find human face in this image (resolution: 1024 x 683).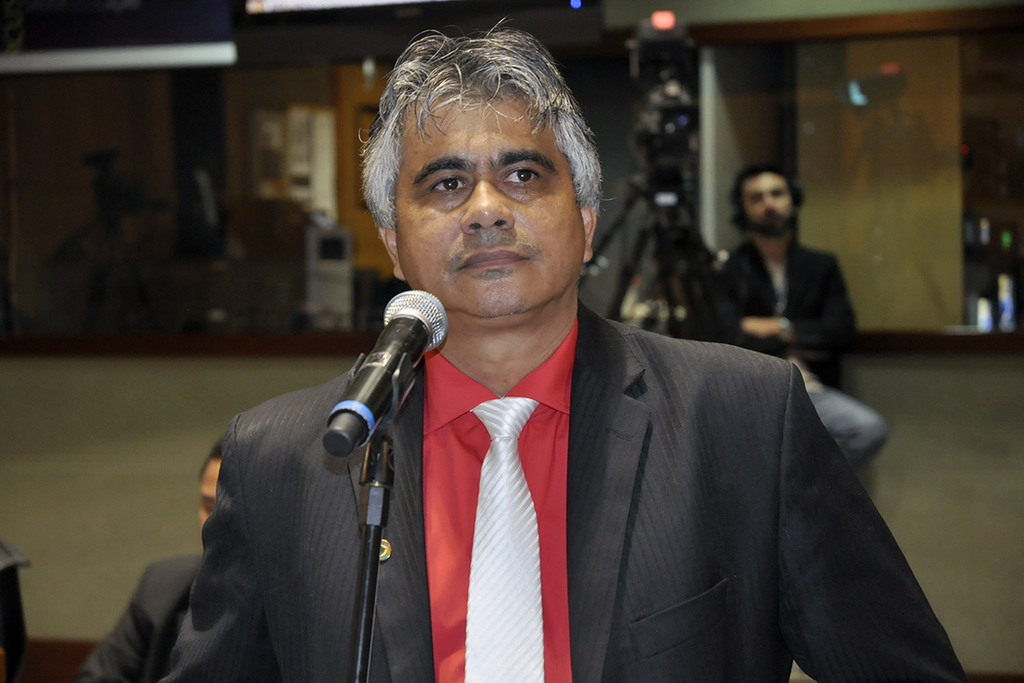
box=[396, 85, 587, 315].
